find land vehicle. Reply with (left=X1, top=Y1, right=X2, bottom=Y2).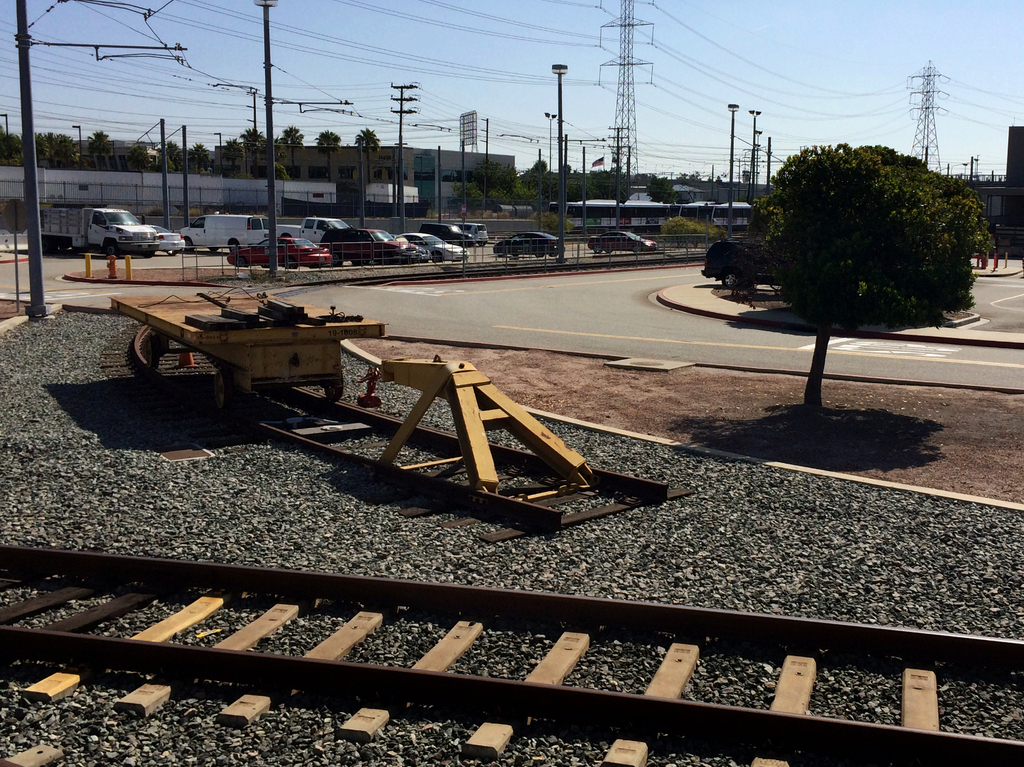
(left=407, top=231, right=468, bottom=263).
